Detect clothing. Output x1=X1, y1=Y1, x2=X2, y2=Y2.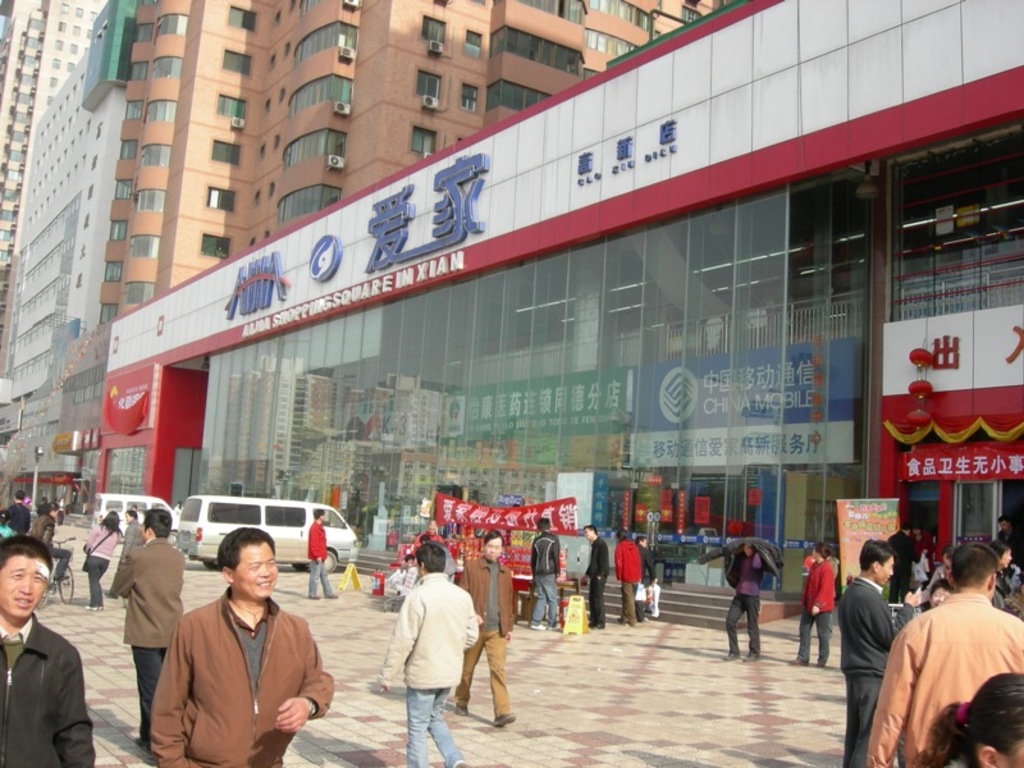
x1=8, y1=498, x2=29, y2=535.
